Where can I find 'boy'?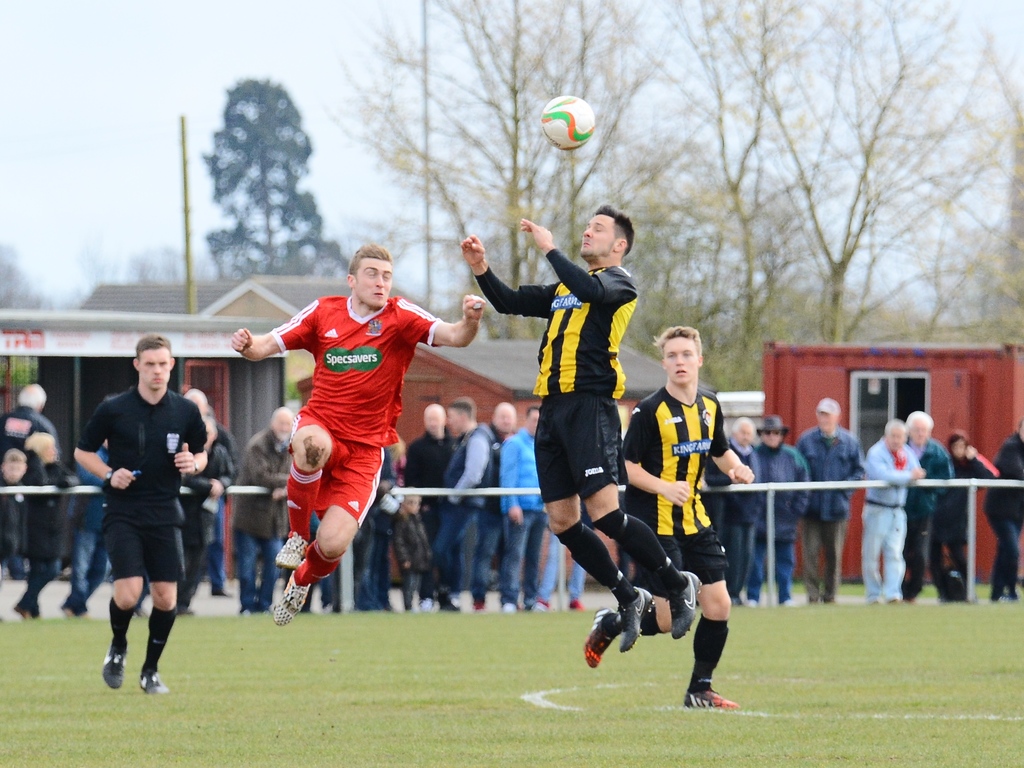
You can find it at [x1=925, y1=427, x2=1004, y2=601].
